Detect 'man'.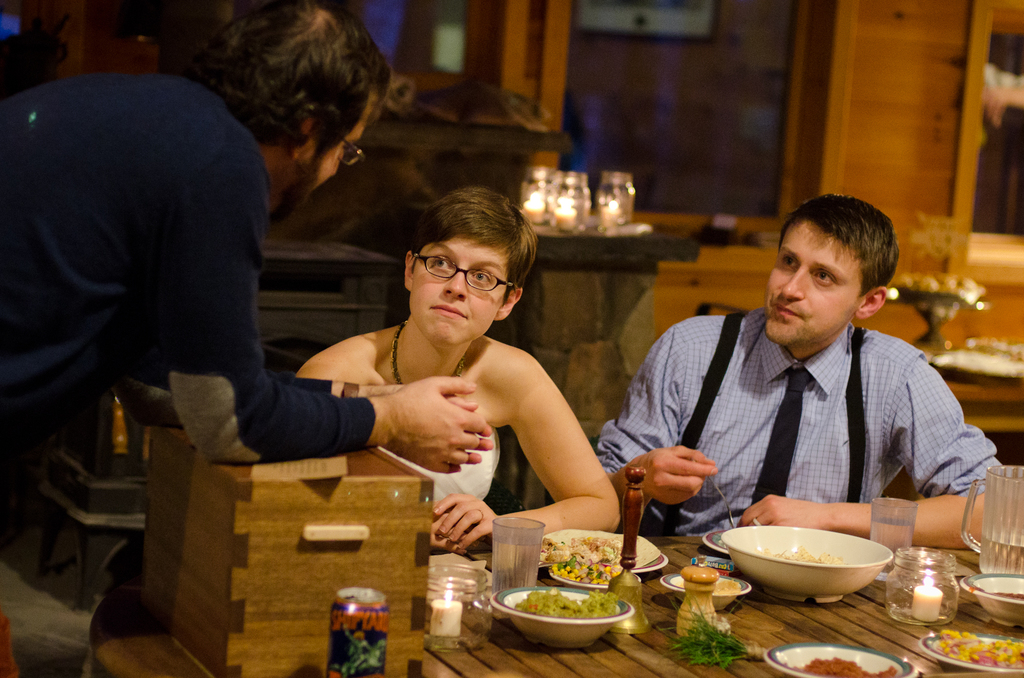
Detected at x1=0, y1=0, x2=490, y2=461.
